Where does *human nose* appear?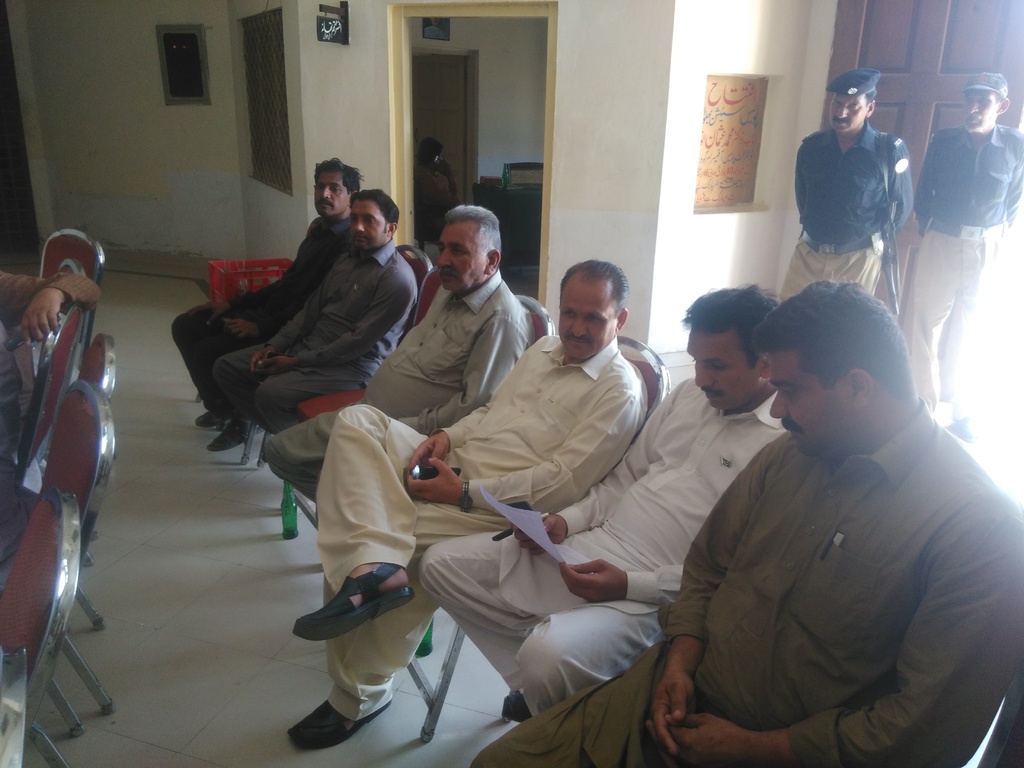
Appears at bbox=(571, 316, 587, 336).
